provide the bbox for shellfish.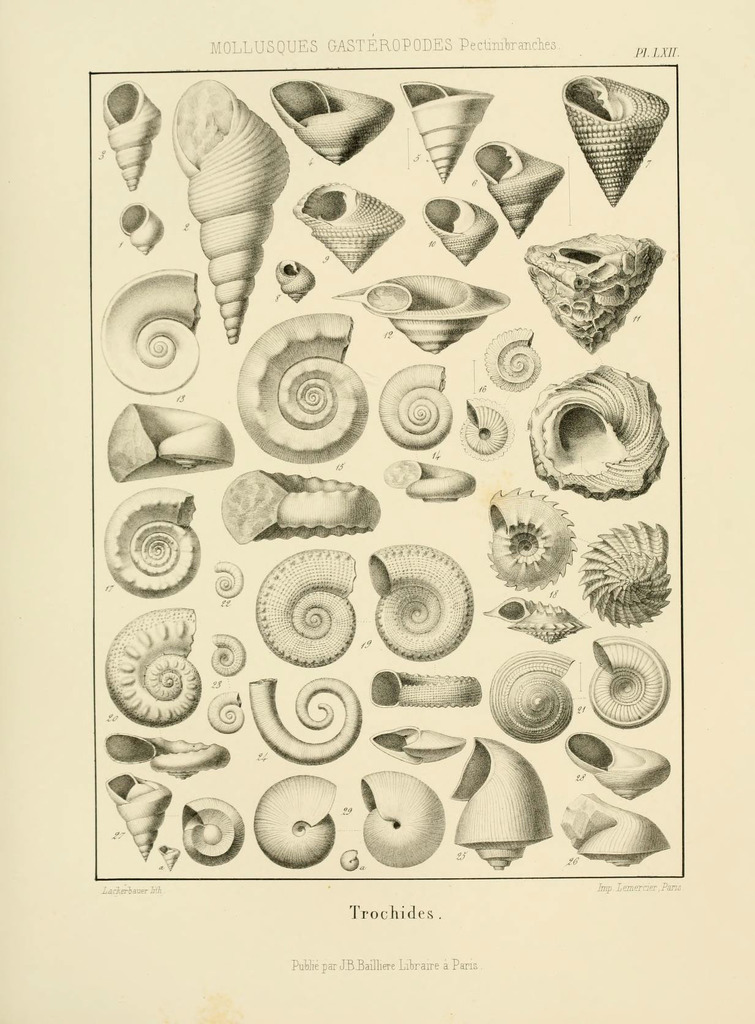
select_region(366, 669, 483, 712).
